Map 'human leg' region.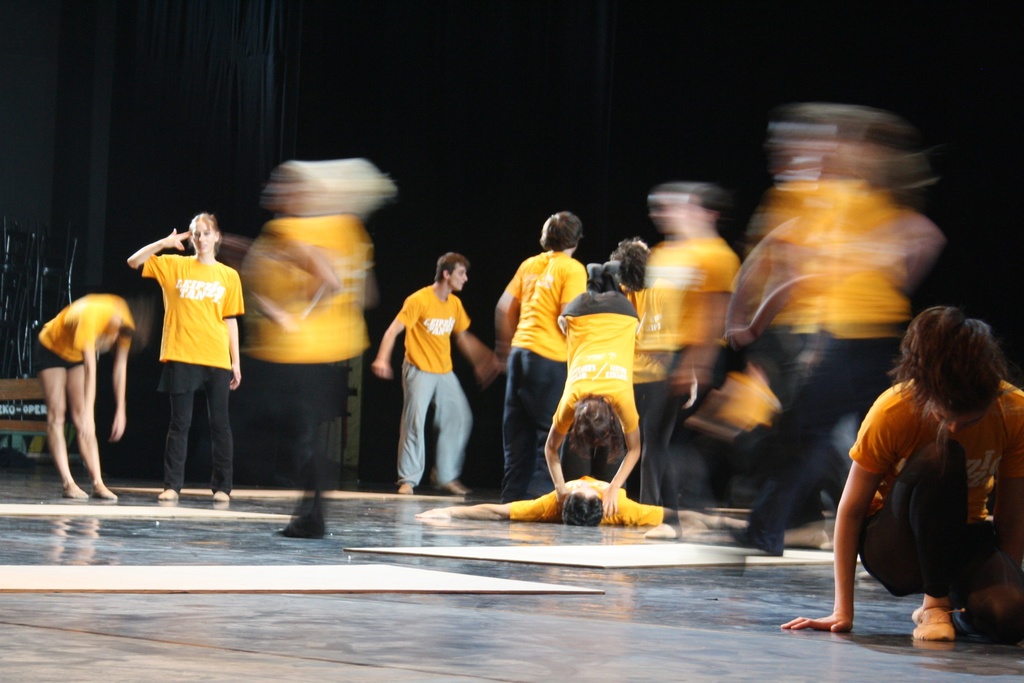
Mapped to bbox=[157, 349, 199, 498].
